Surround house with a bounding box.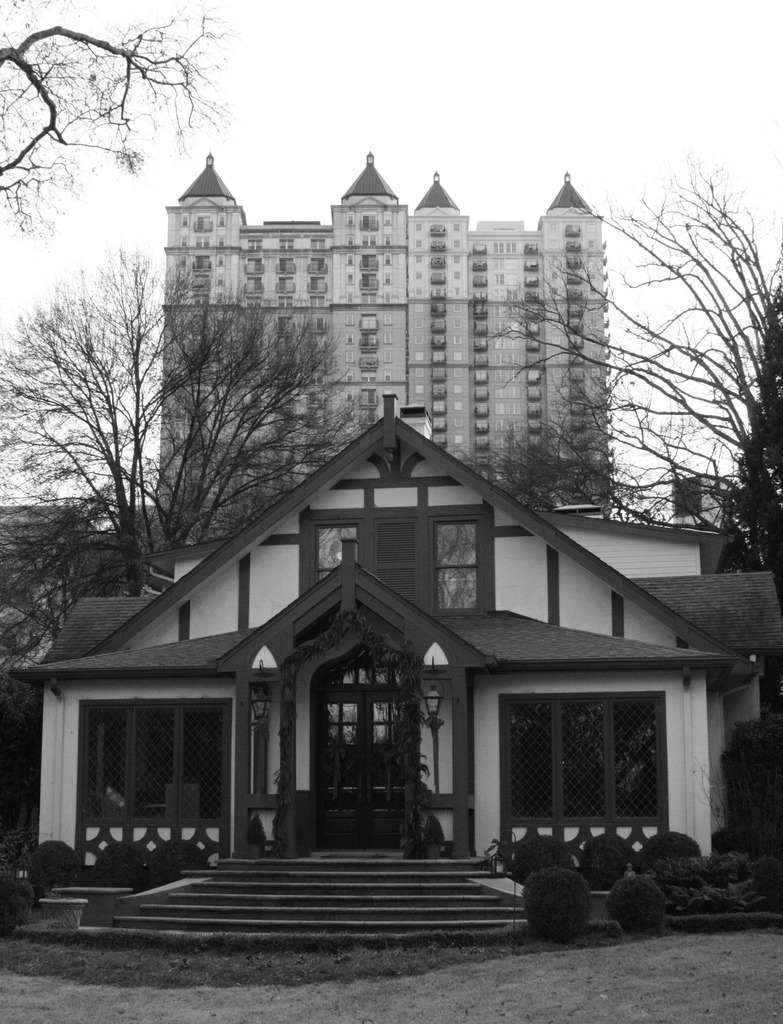
[x1=0, y1=389, x2=782, y2=927].
